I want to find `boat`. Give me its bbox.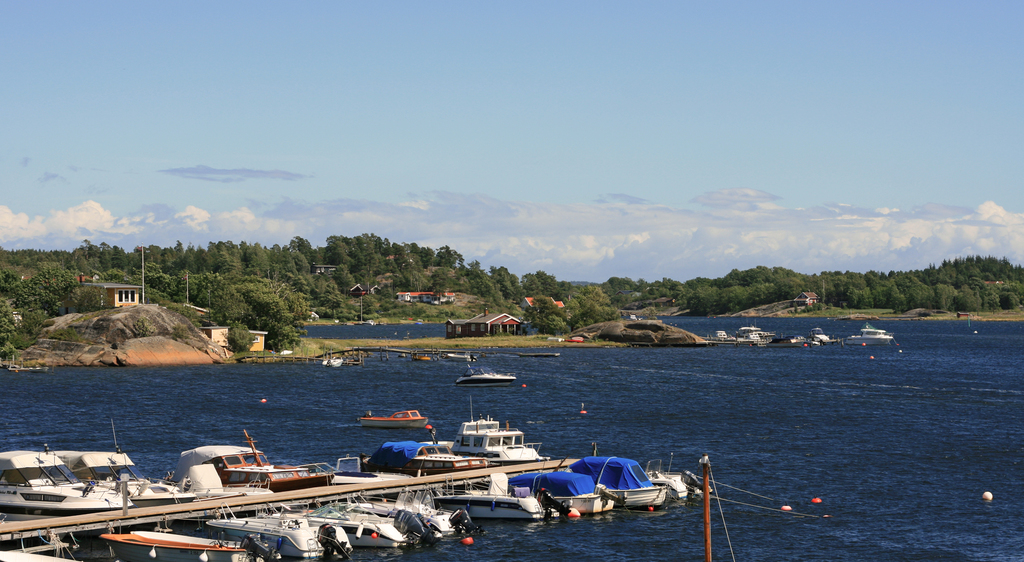
<box>309,502,401,548</box>.
